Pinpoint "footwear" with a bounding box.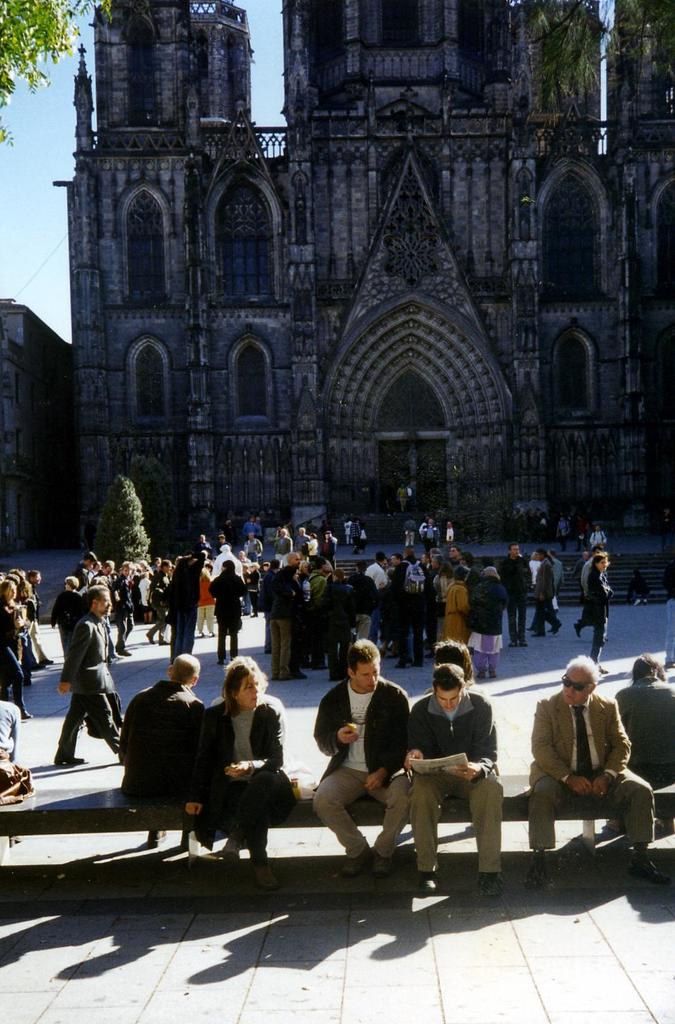
<bbox>368, 850, 391, 881</bbox>.
